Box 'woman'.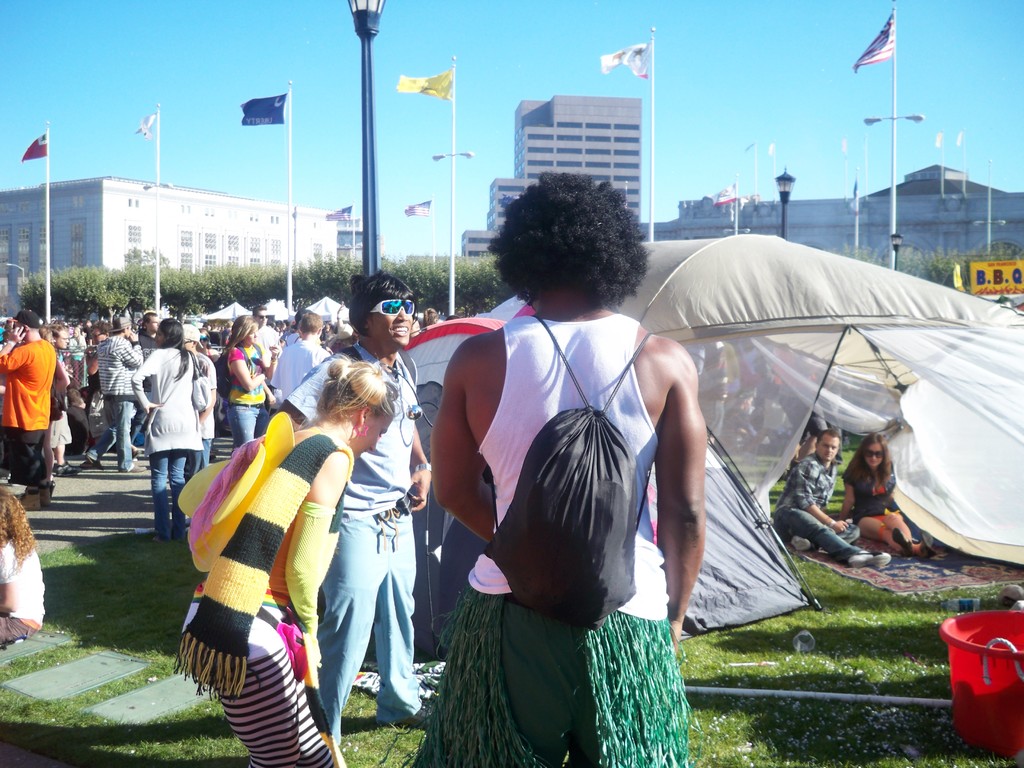
locate(276, 270, 444, 742).
